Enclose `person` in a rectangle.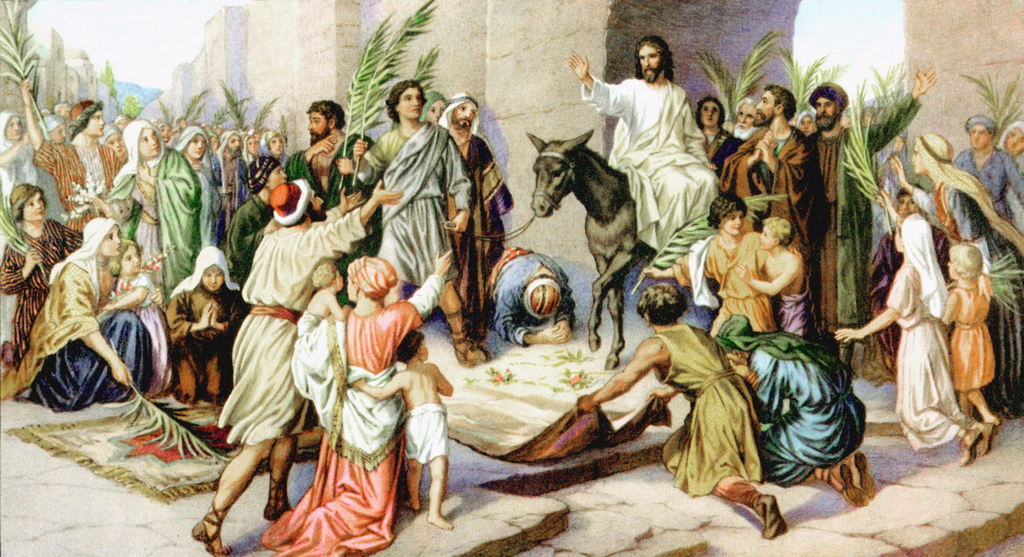
726,82,817,233.
